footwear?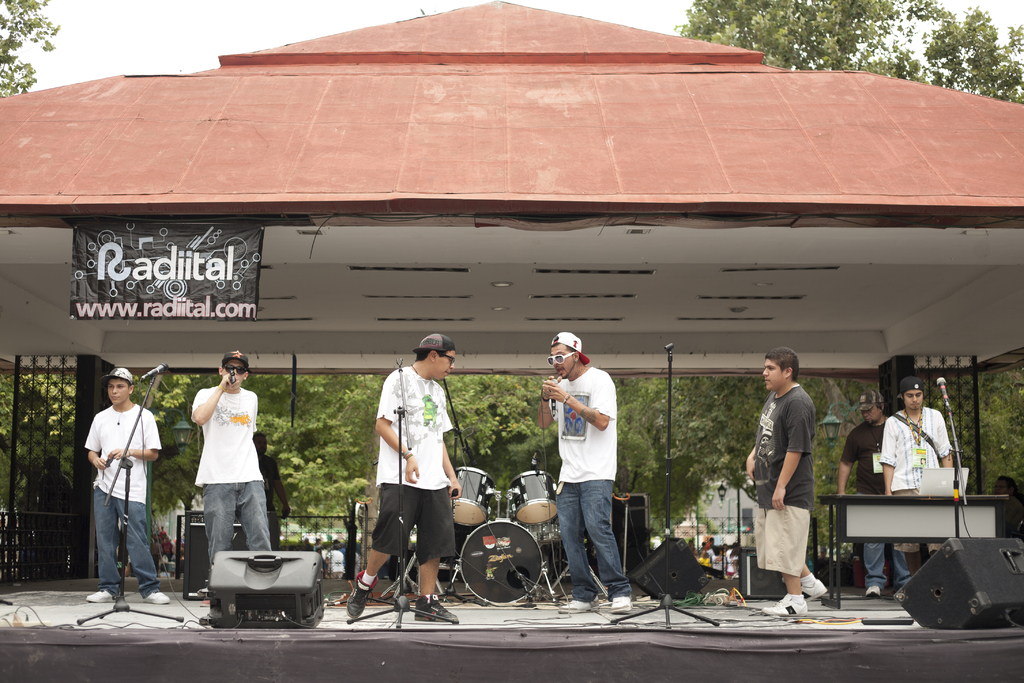
409,591,458,625
